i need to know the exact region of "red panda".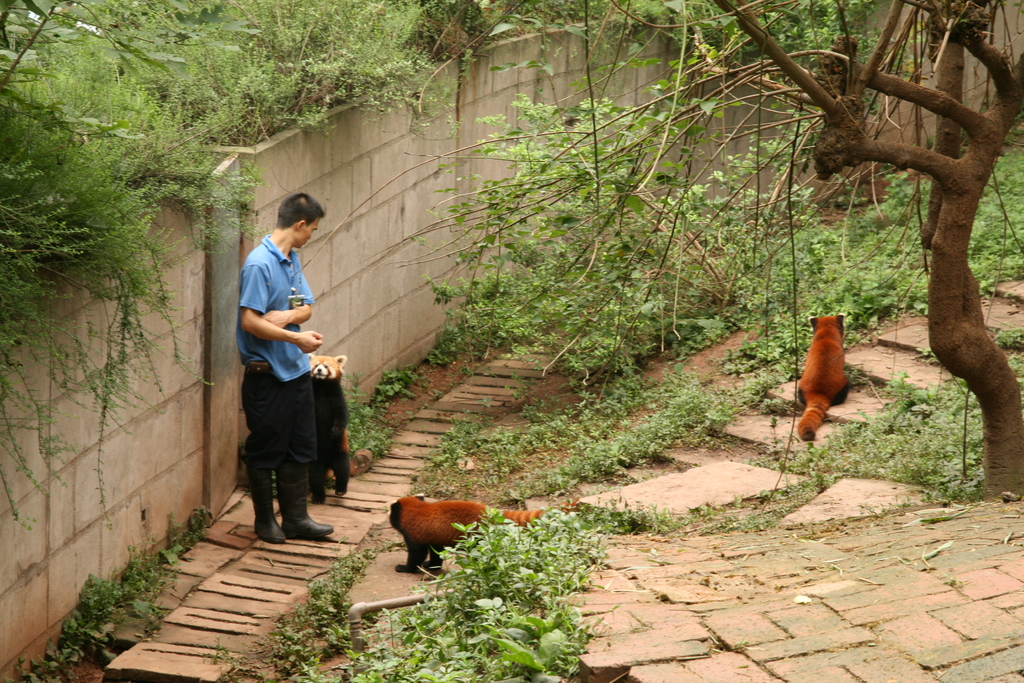
Region: [x1=794, y1=317, x2=848, y2=444].
